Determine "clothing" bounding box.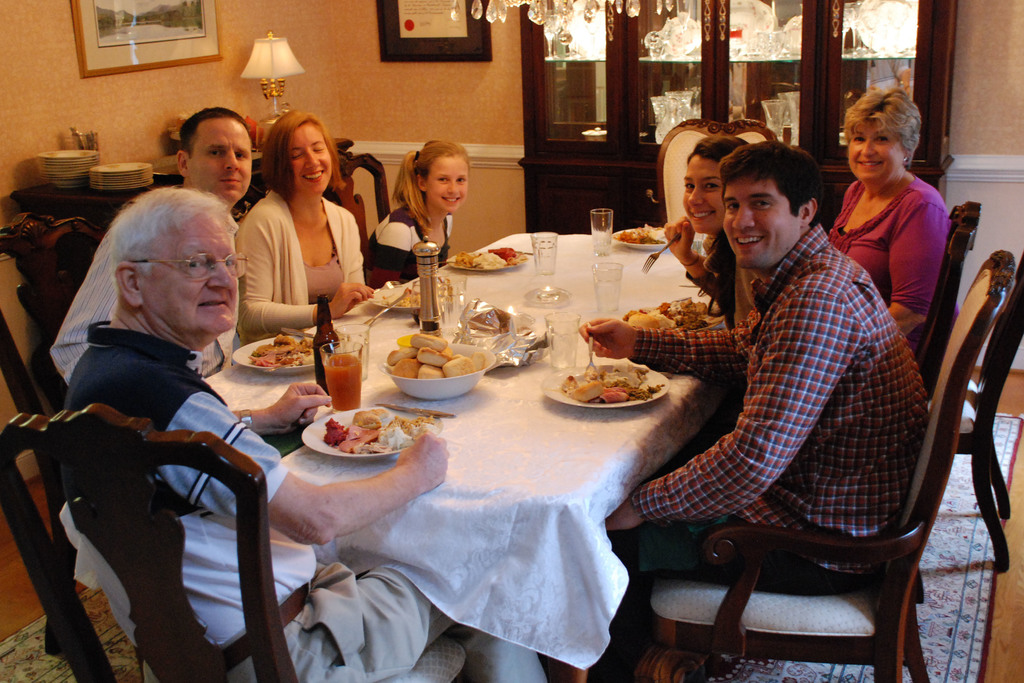
Determined: left=608, top=224, right=928, bottom=583.
